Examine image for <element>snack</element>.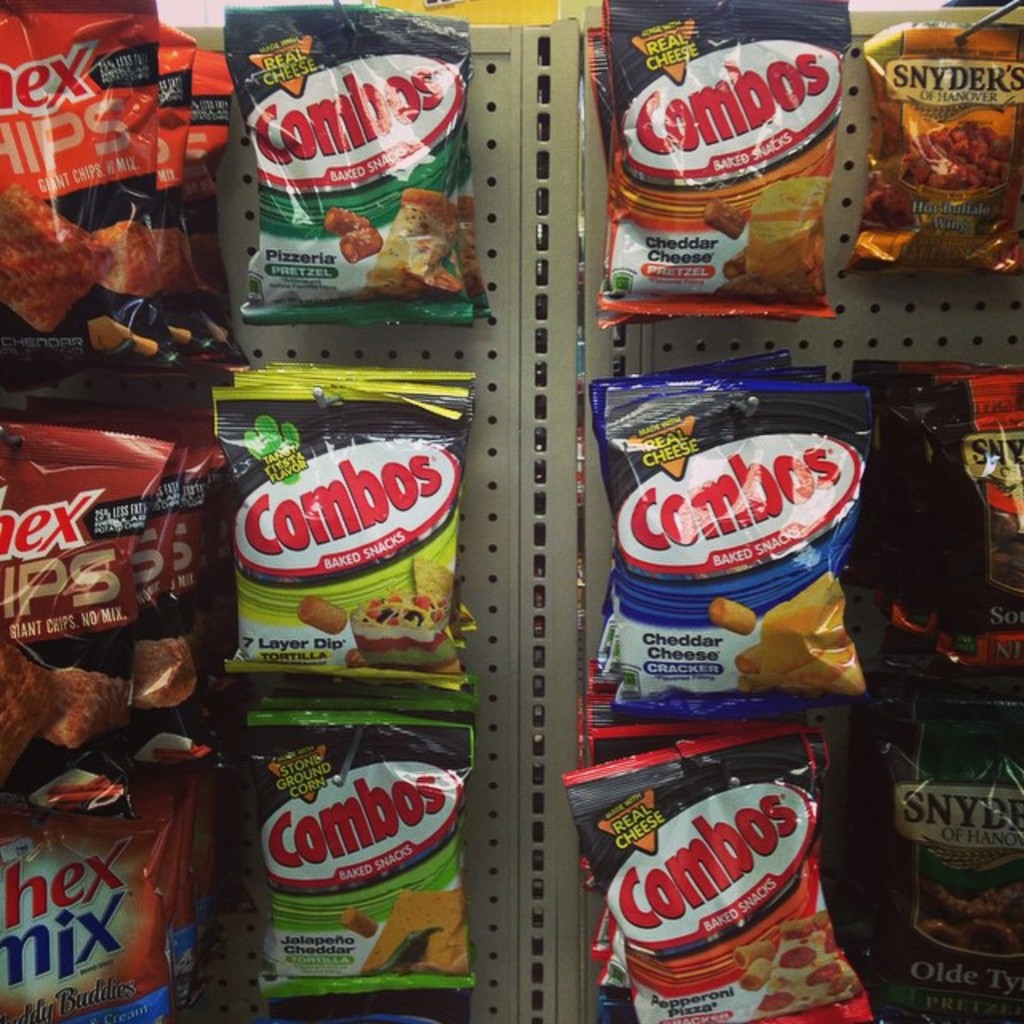
Examination result: (left=318, top=187, right=454, bottom=291).
